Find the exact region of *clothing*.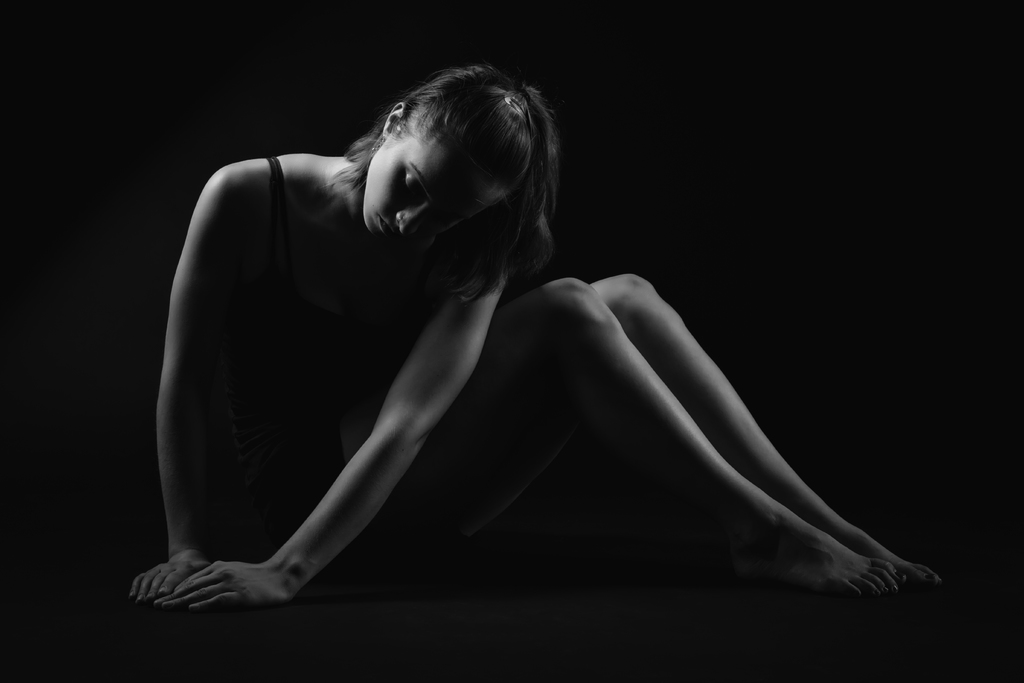
Exact region: {"left": 154, "top": 136, "right": 524, "bottom": 613}.
